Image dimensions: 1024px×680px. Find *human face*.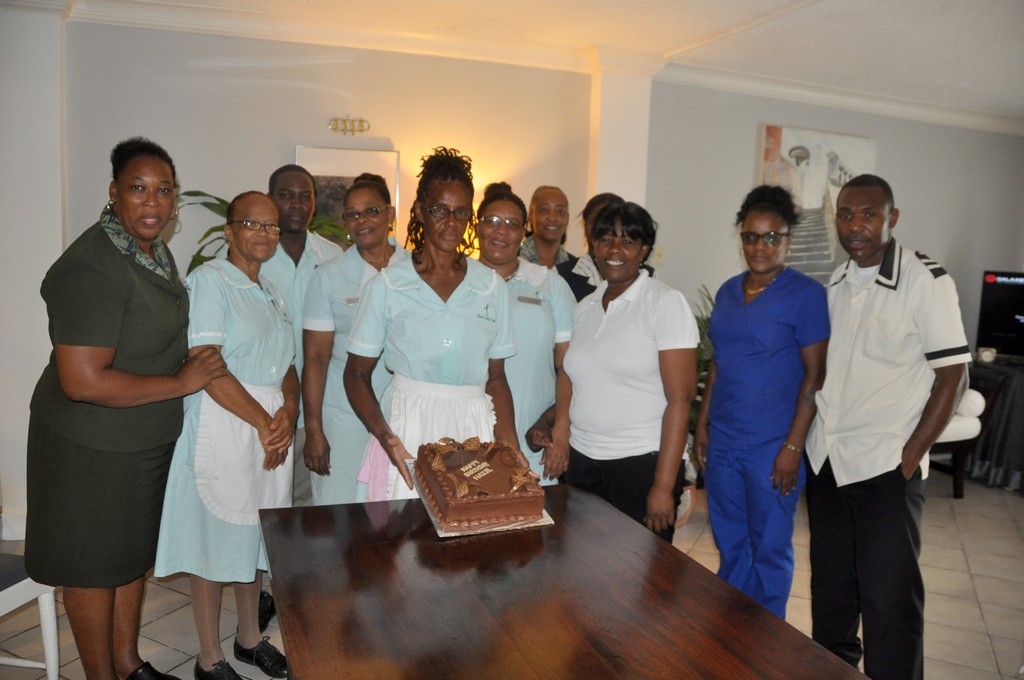
(left=424, top=190, right=472, bottom=250).
